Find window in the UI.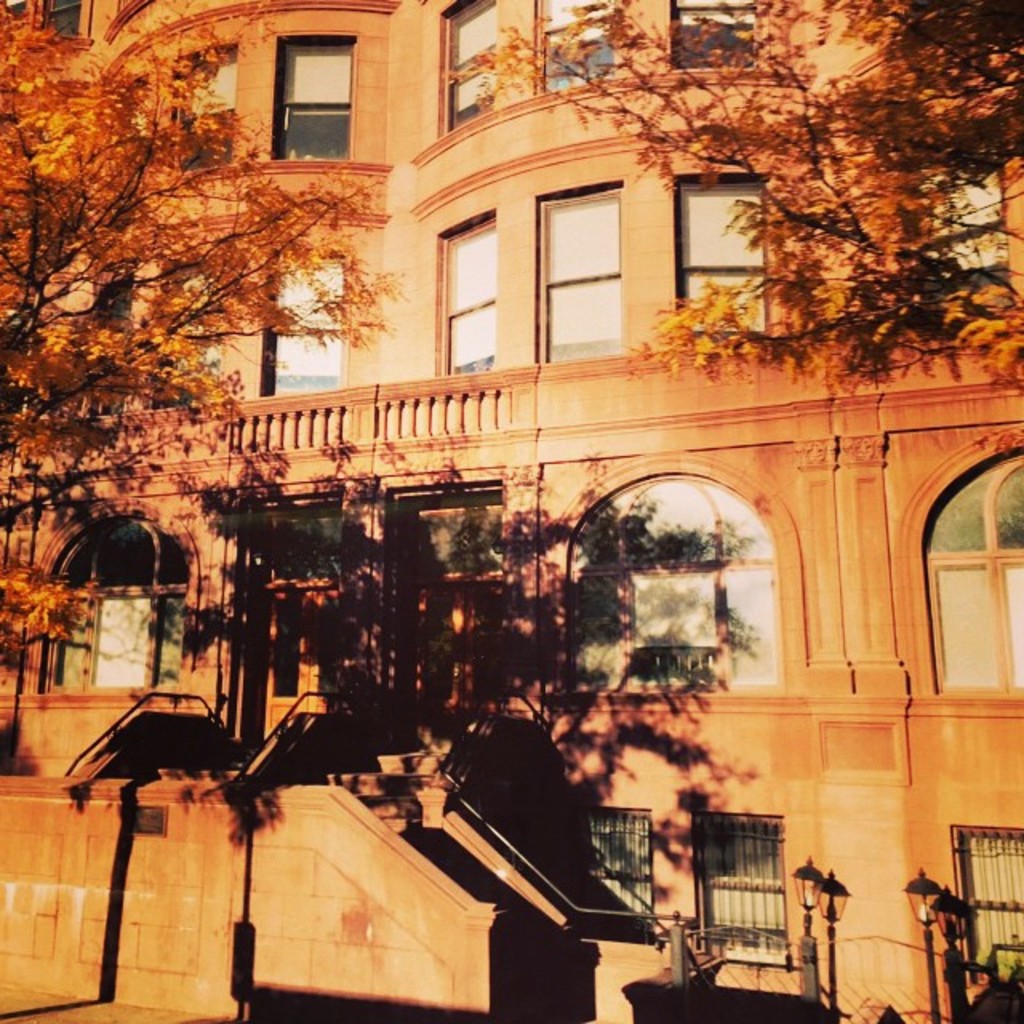
UI element at [666,0,755,67].
